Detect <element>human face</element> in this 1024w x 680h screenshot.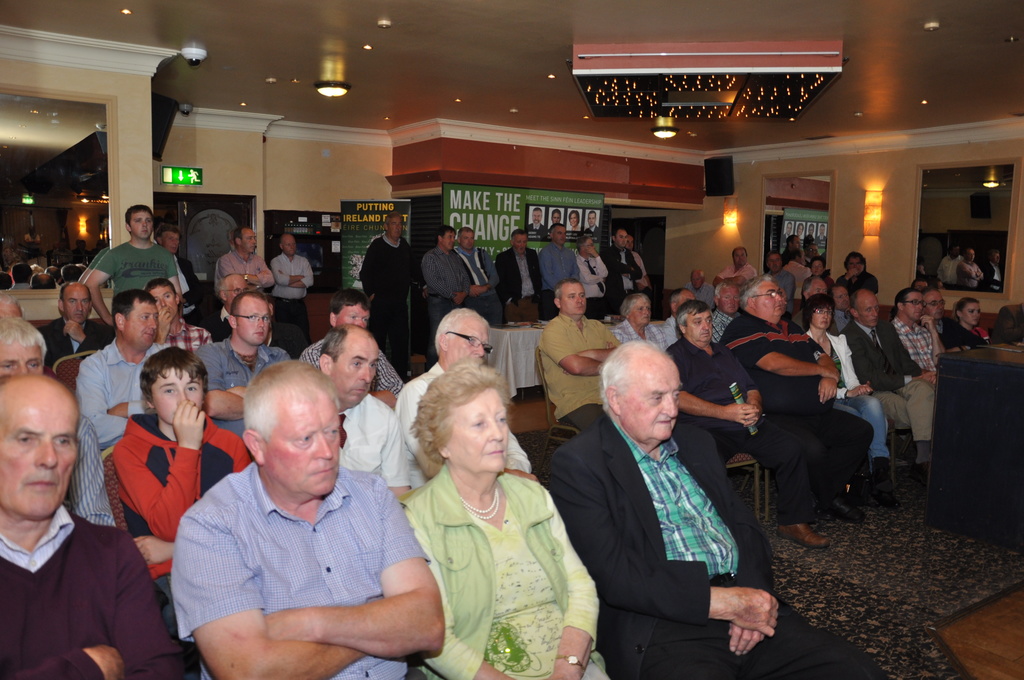
Detection: bbox(816, 306, 829, 326).
